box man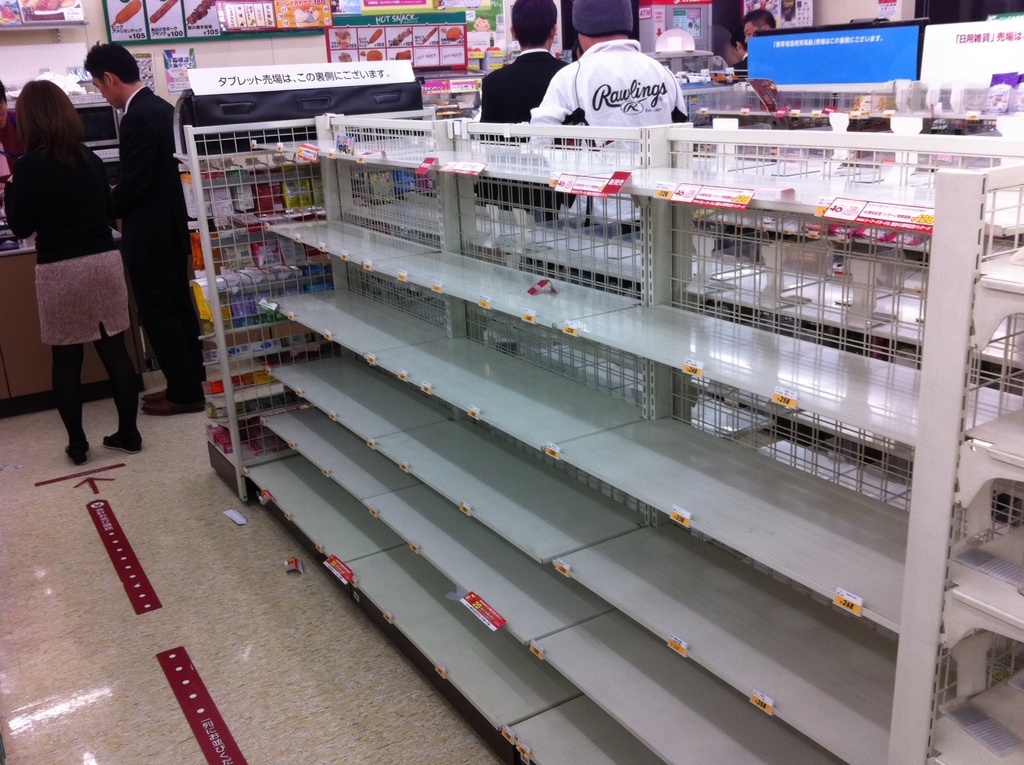
left=535, top=0, right=687, bottom=229
